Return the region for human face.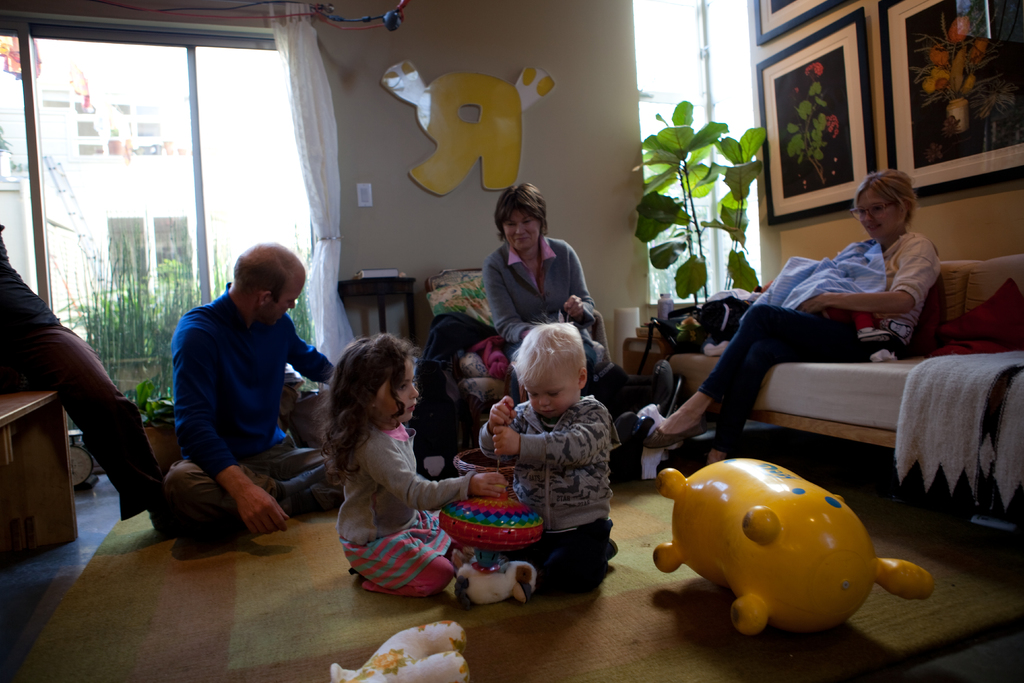
257,265,310,325.
